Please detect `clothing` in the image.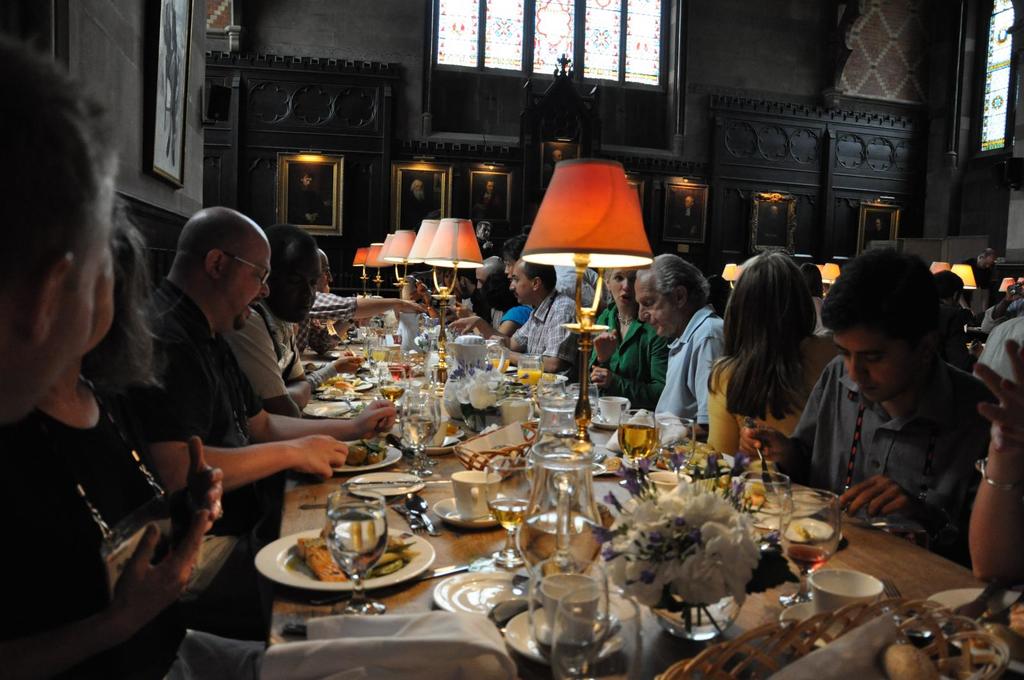
left=513, top=289, right=577, bottom=361.
